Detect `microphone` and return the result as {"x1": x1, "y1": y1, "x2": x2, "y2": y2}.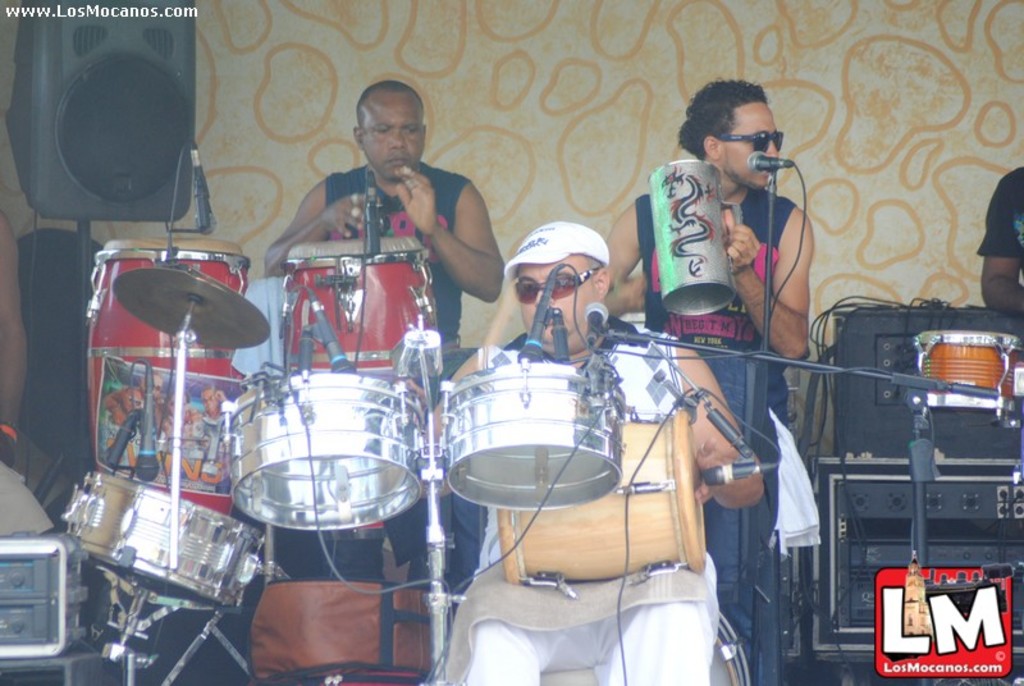
{"x1": 365, "y1": 172, "x2": 398, "y2": 235}.
